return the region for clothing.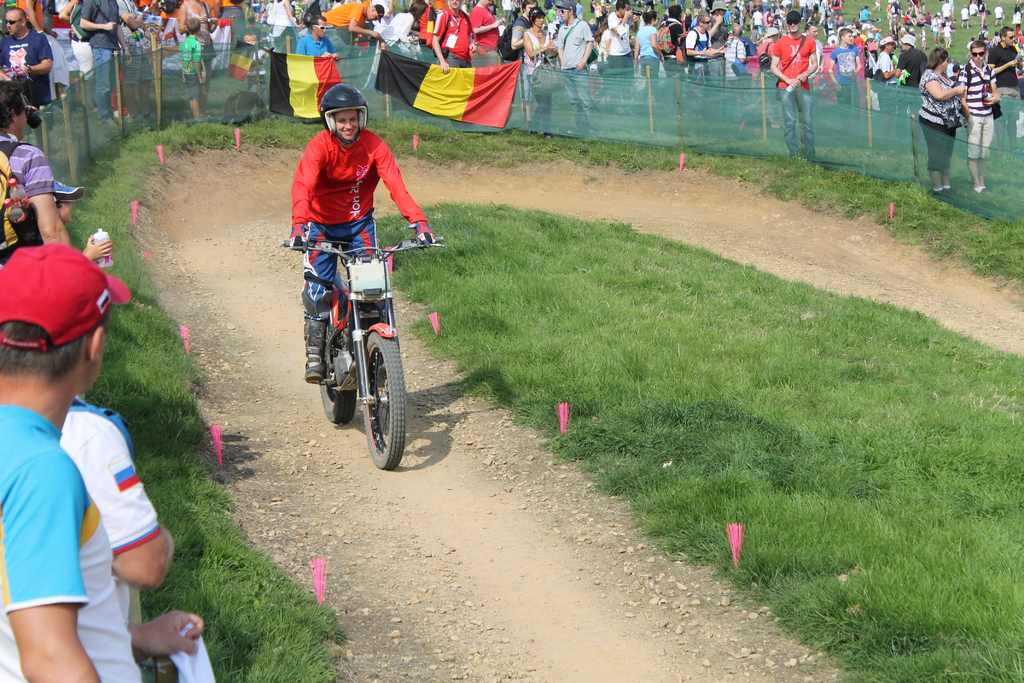
432/10/473/69.
